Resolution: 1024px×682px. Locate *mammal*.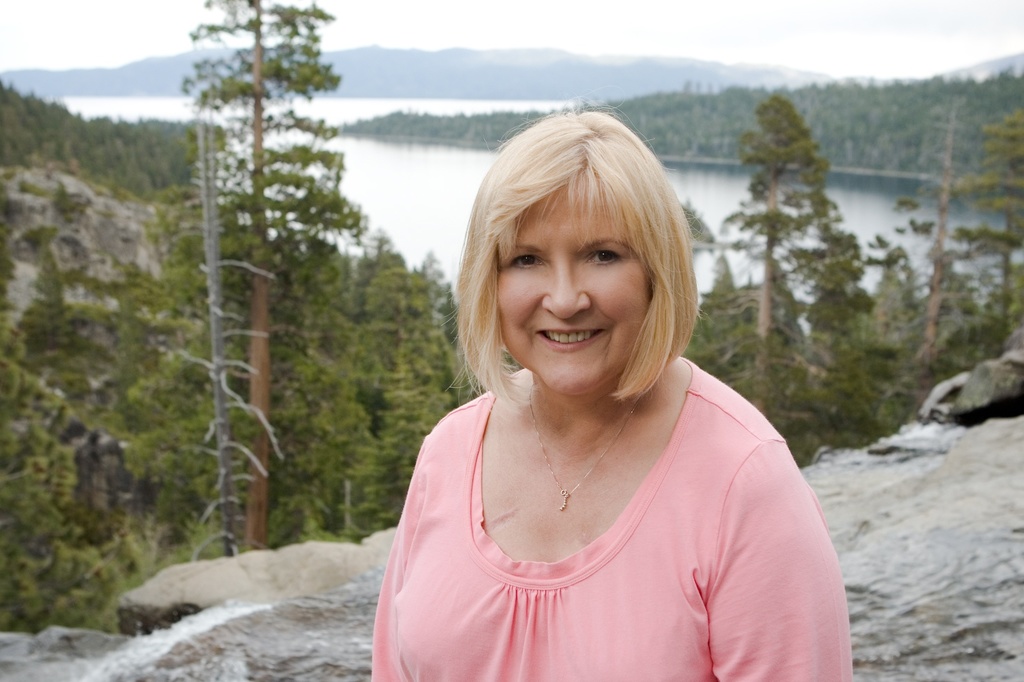
(left=347, top=125, right=894, bottom=662).
